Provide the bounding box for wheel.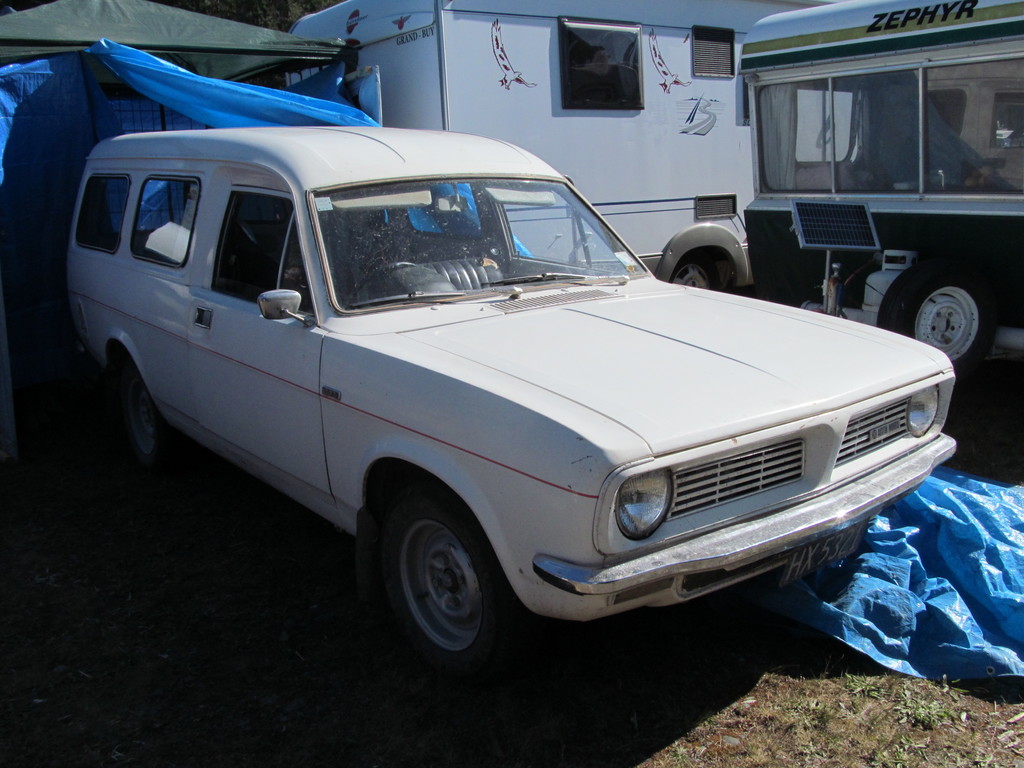
(x1=346, y1=263, x2=422, y2=304).
